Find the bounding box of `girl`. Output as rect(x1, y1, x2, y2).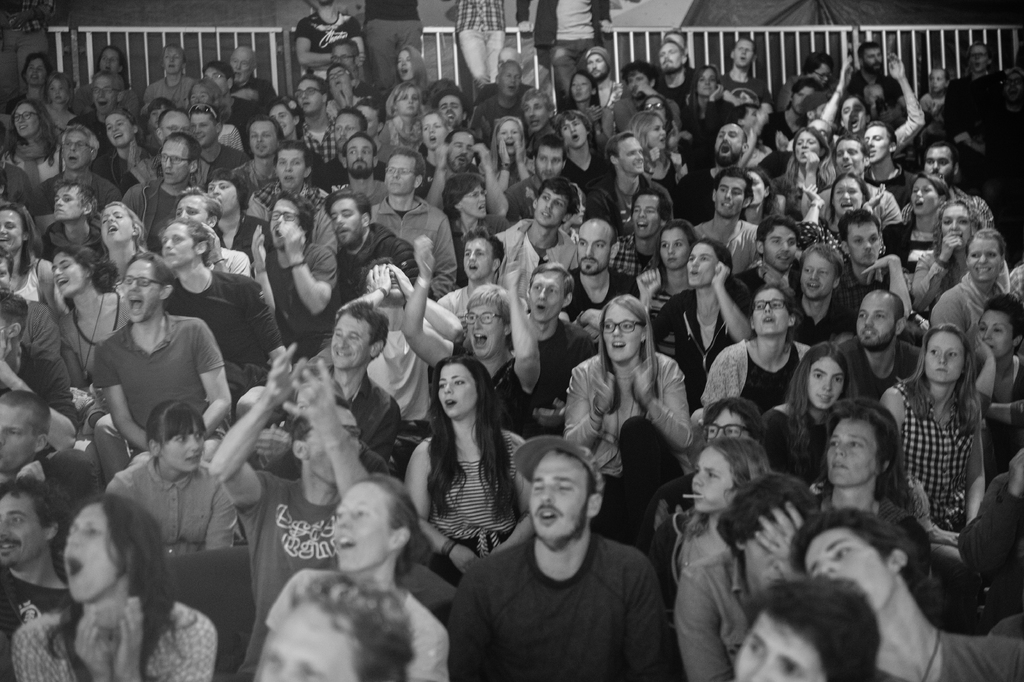
rect(637, 215, 701, 357).
